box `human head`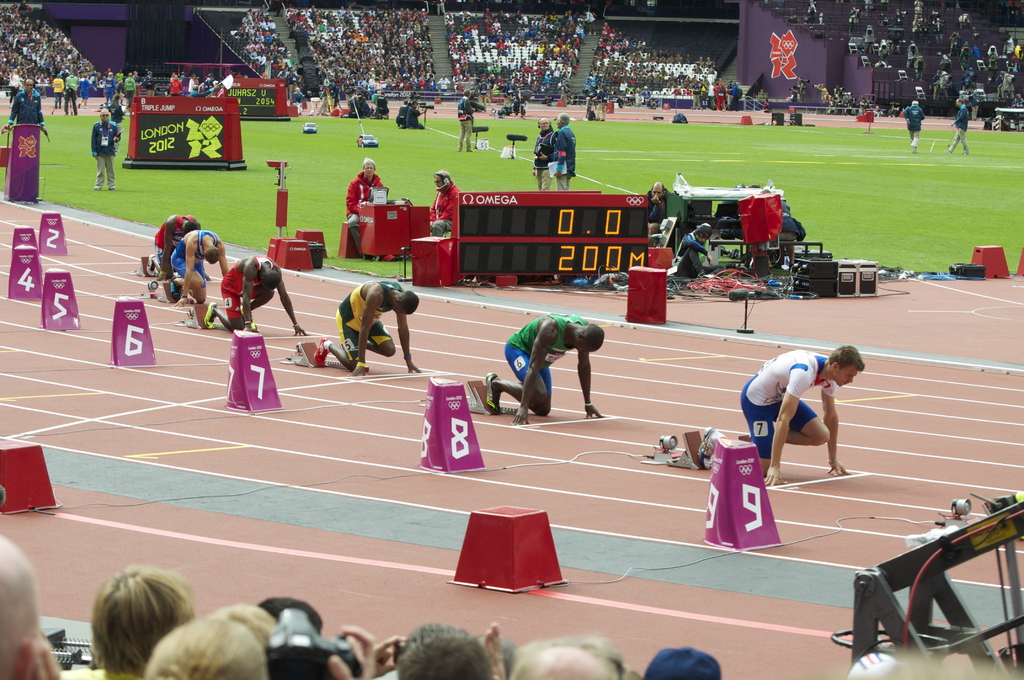
(913, 98, 921, 107)
